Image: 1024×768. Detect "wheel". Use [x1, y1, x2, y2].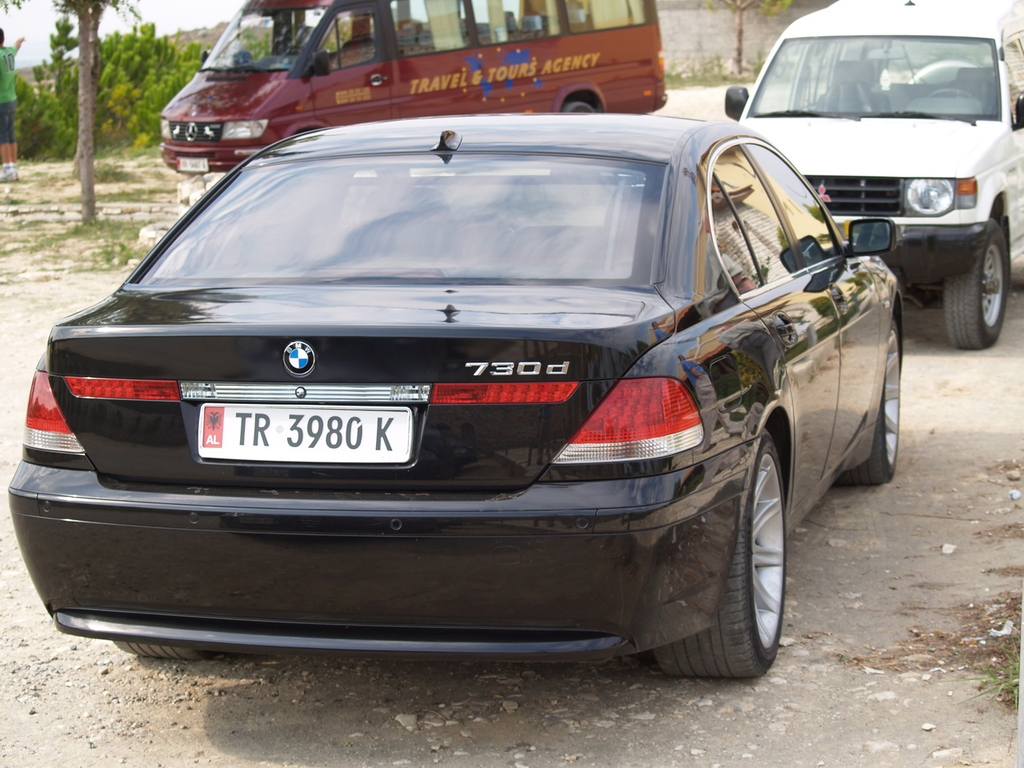
[567, 101, 595, 117].
